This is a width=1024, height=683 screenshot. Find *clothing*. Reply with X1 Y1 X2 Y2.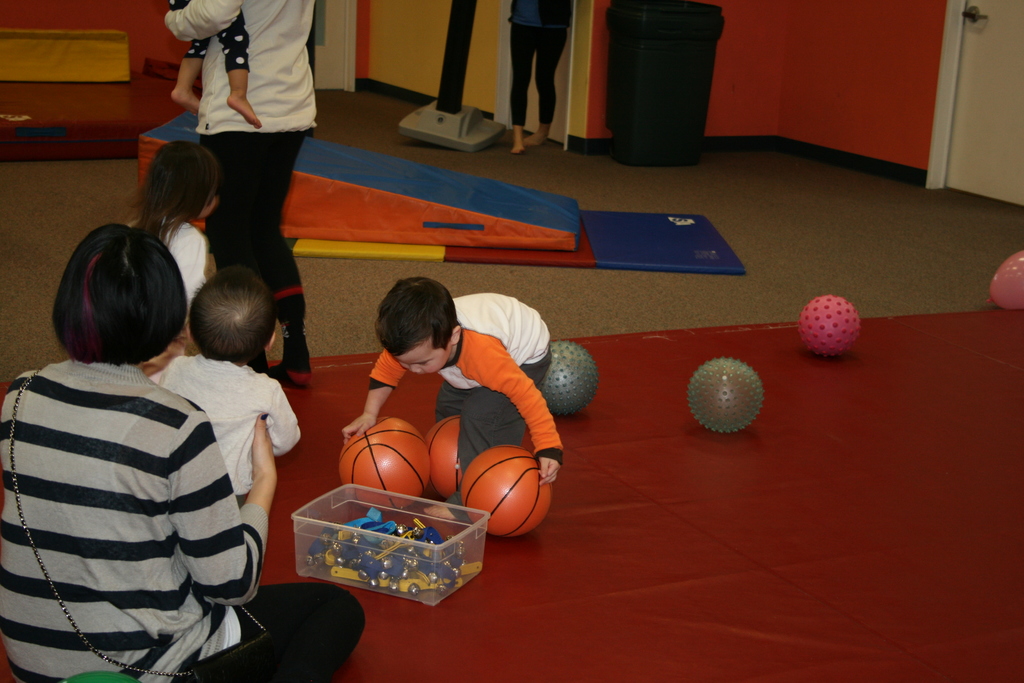
145 349 300 506.
